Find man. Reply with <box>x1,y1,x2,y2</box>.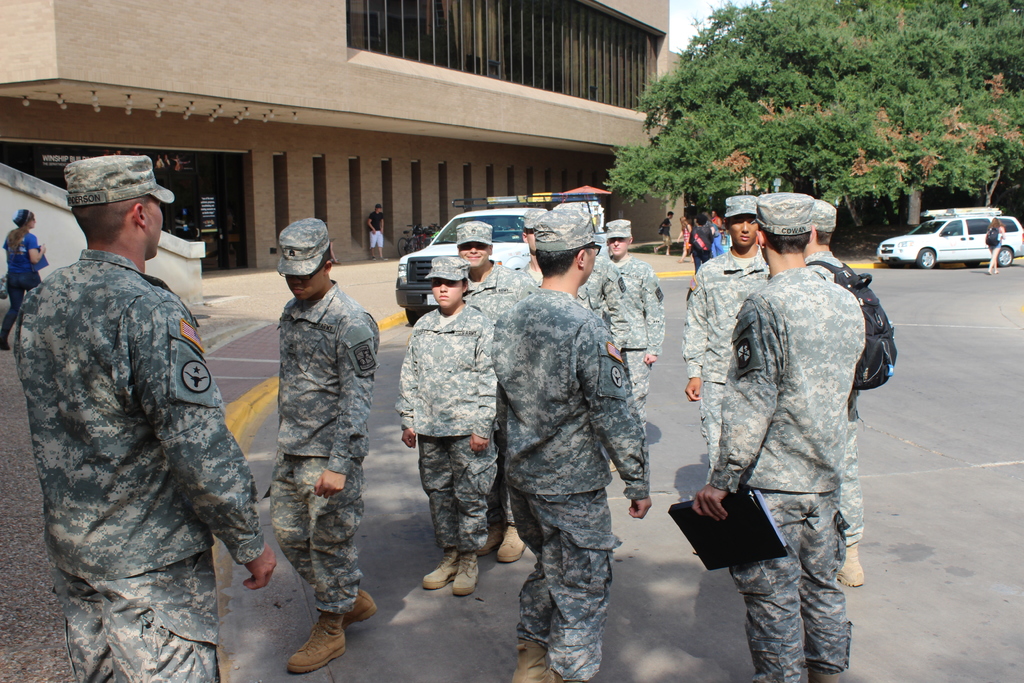
<box>455,222,520,558</box>.
